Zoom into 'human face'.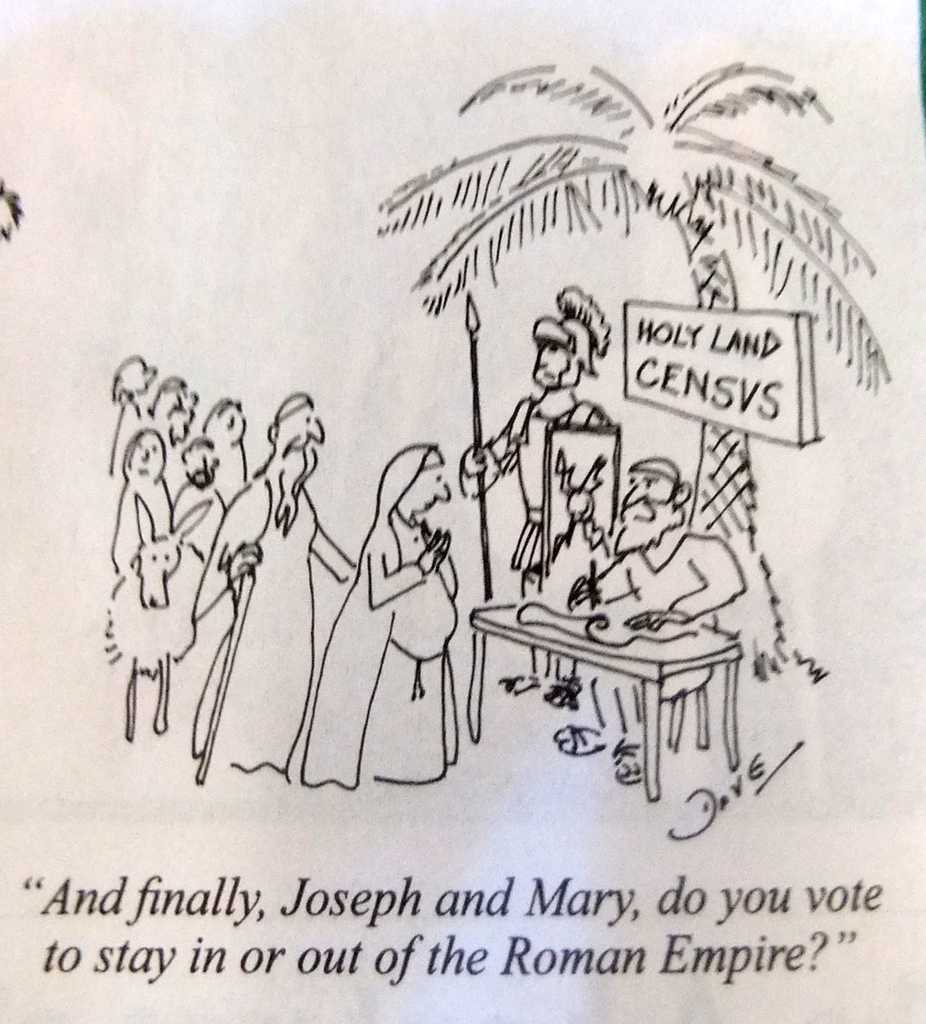
Zoom target: (289, 406, 321, 452).
